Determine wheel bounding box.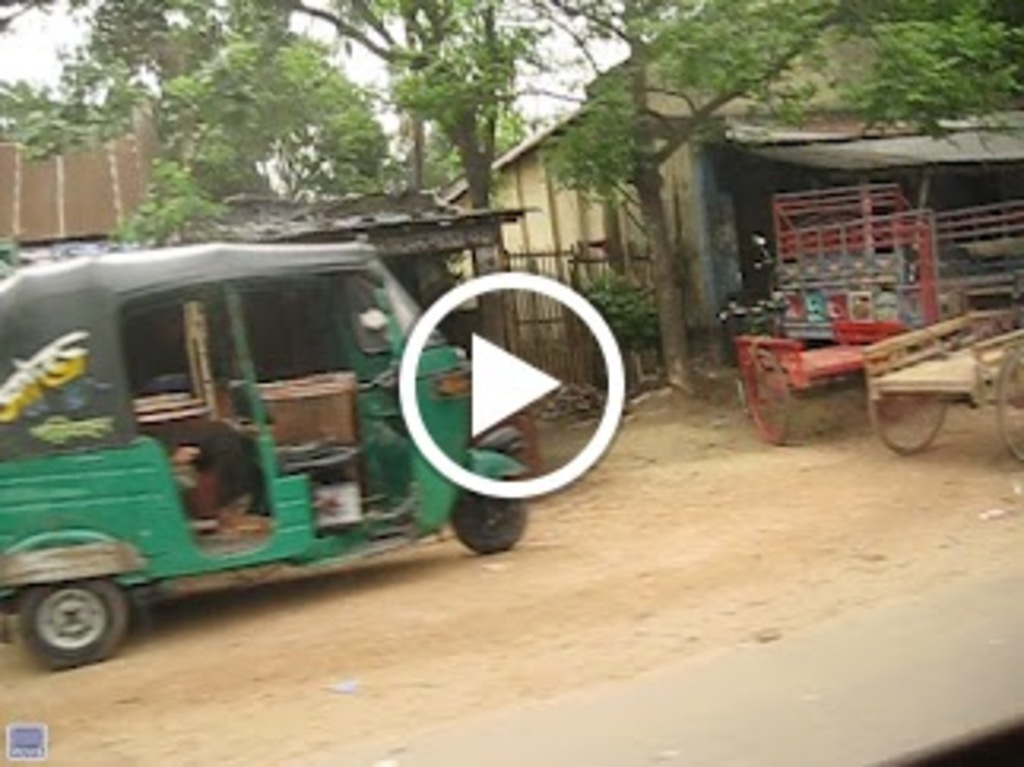
Determined: 748,355,789,441.
